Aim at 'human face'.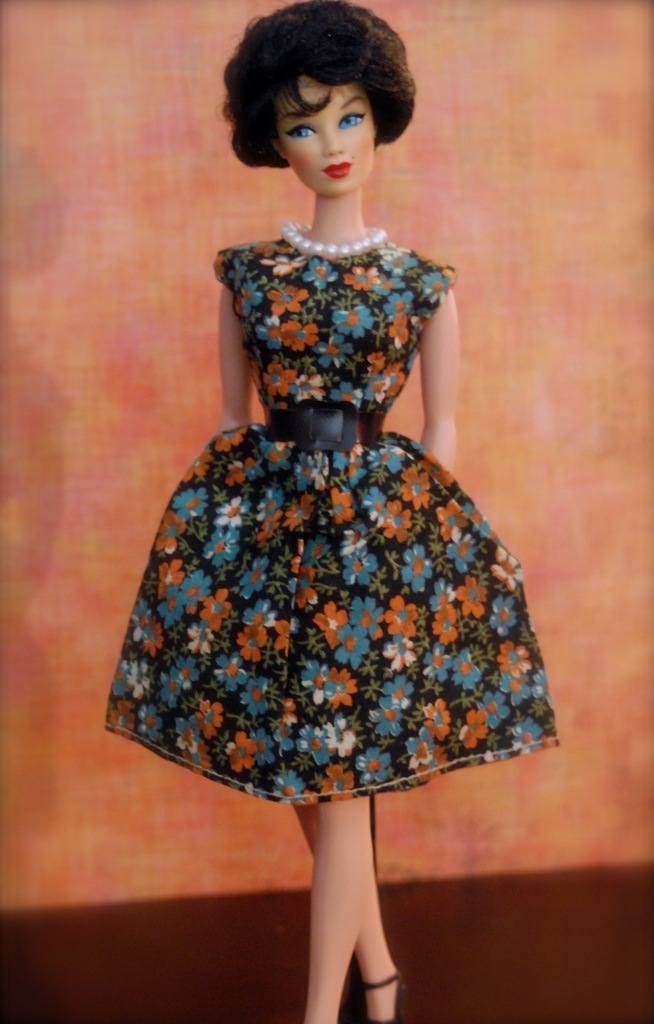
Aimed at rect(274, 77, 375, 196).
